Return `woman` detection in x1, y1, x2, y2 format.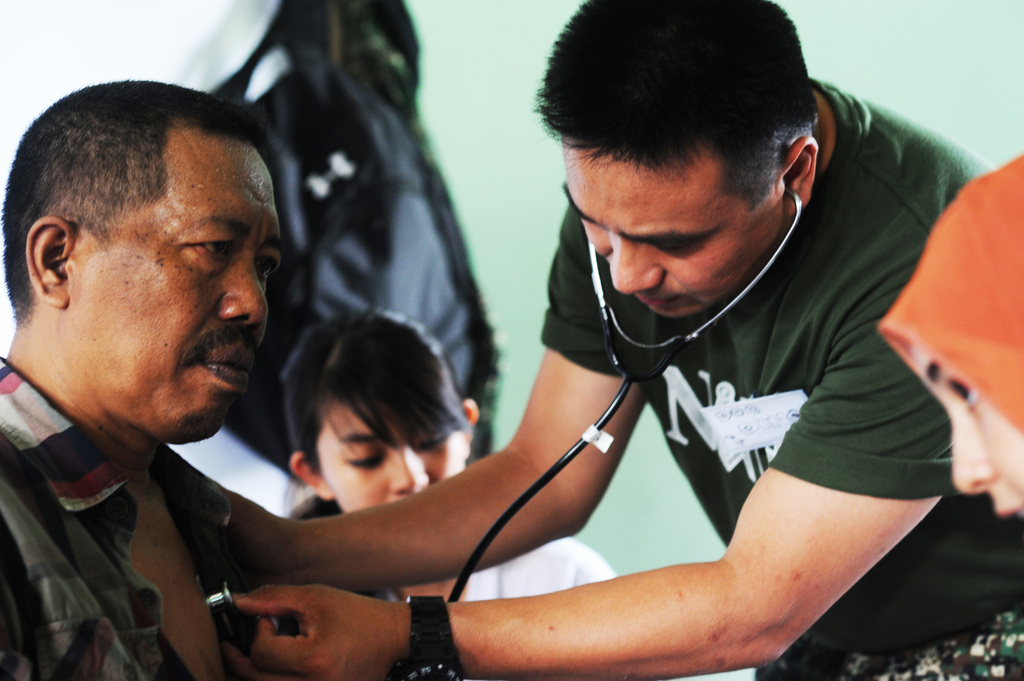
878, 154, 1023, 524.
